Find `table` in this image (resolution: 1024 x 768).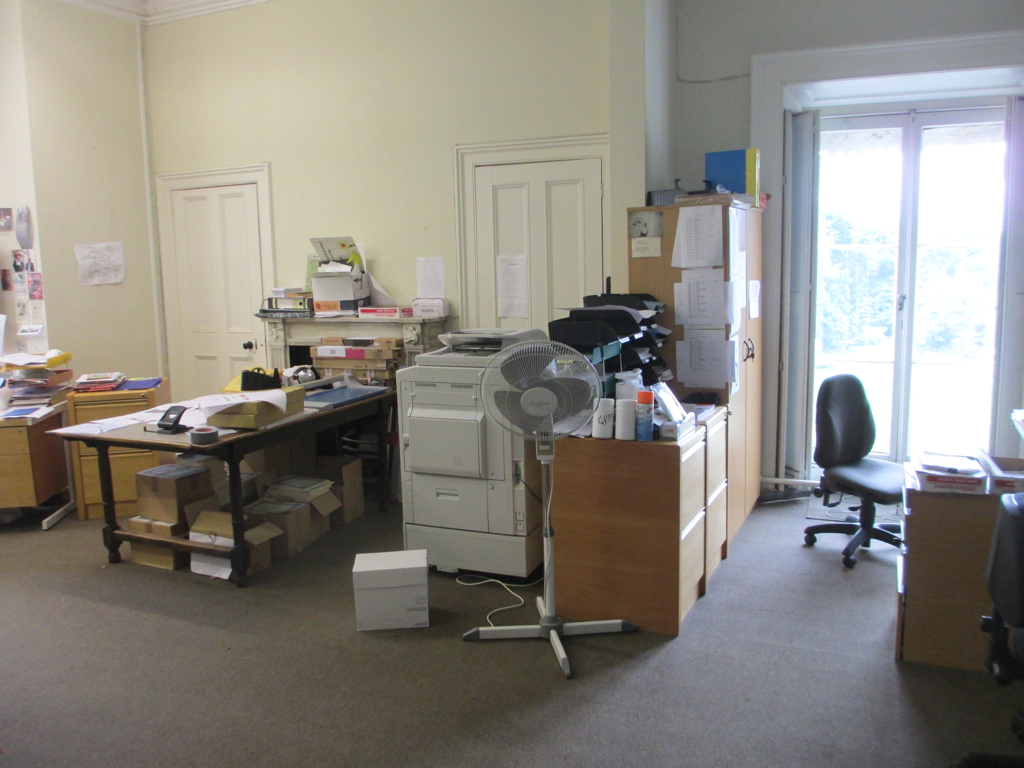
box(68, 376, 173, 521).
